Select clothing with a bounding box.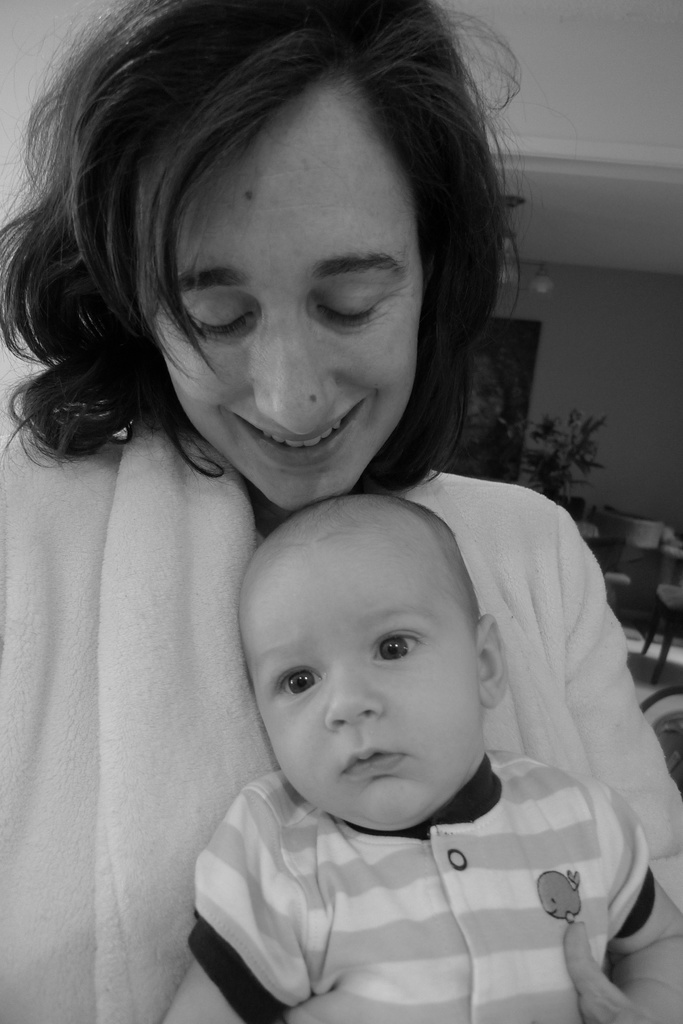
0/387/682/1023.
